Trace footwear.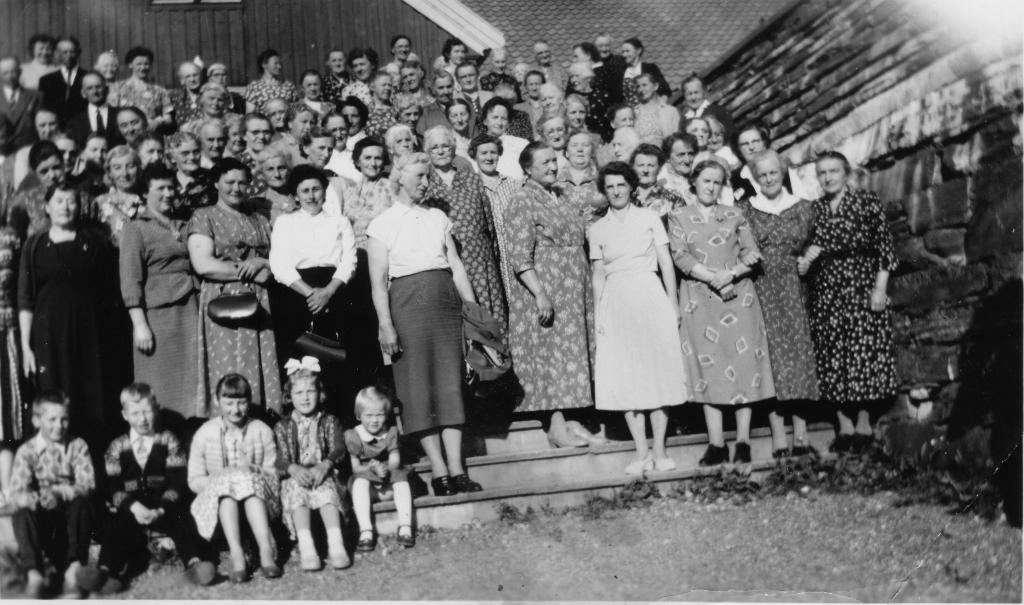
Traced to detection(546, 426, 589, 453).
